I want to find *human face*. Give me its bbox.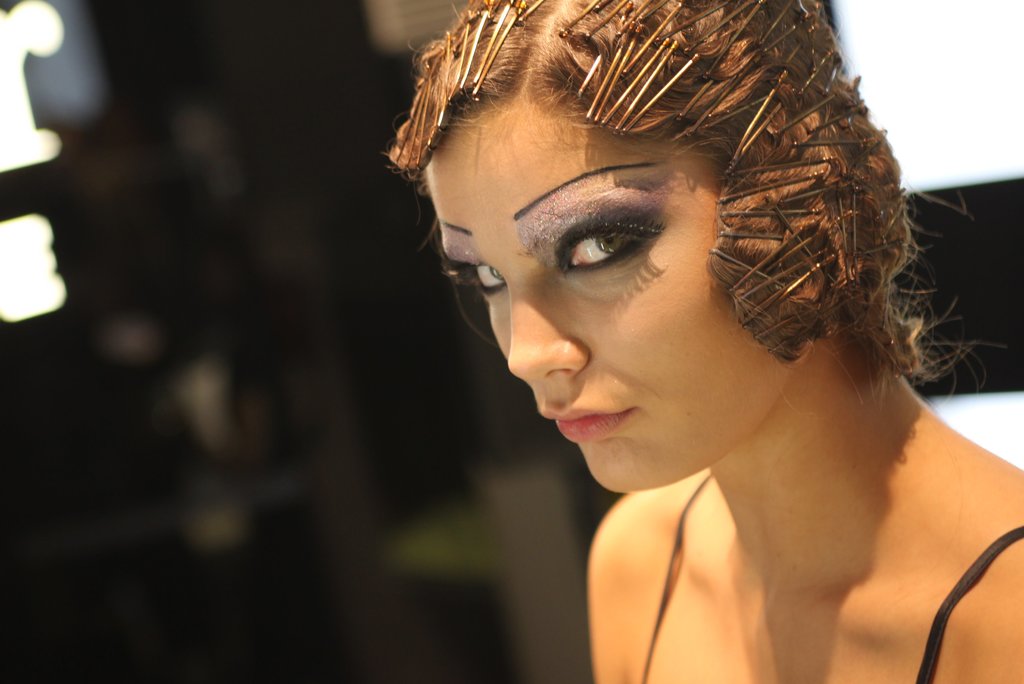
bbox=(422, 95, 794, 494).
